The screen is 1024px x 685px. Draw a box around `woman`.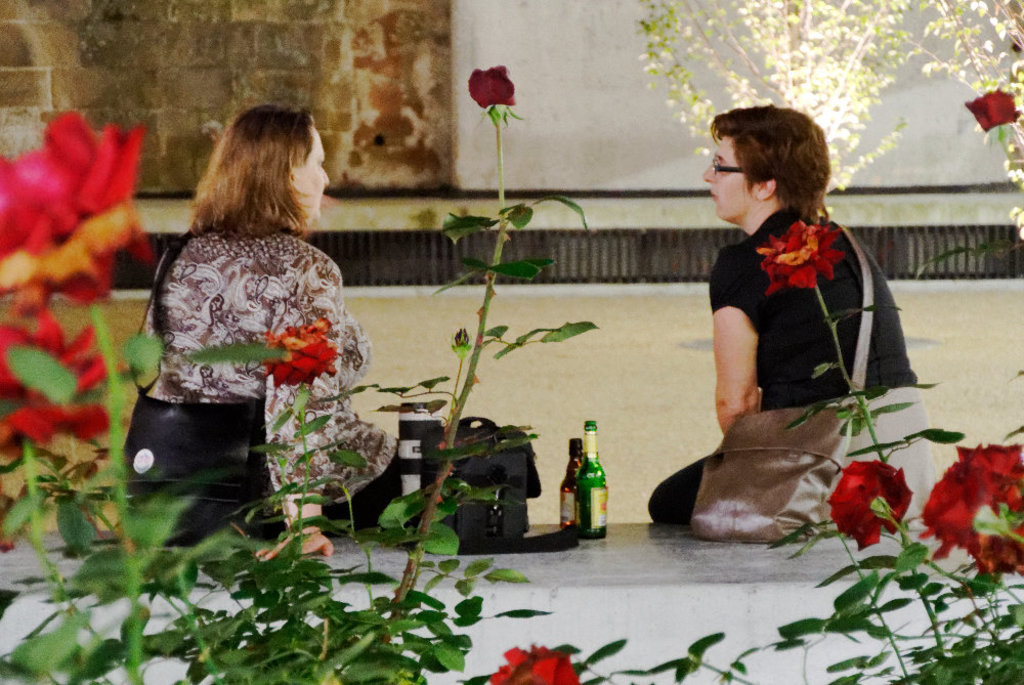
box=[125, 101, 382, 536].
